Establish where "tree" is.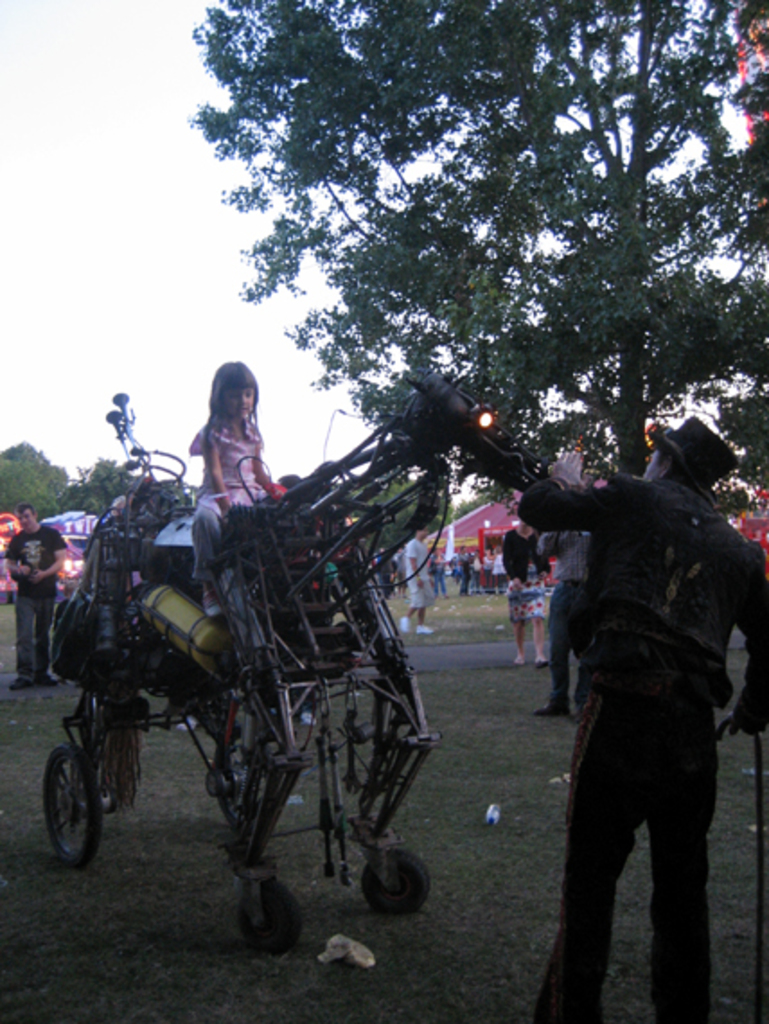
Established at crop(341, 474, 458, 552).
